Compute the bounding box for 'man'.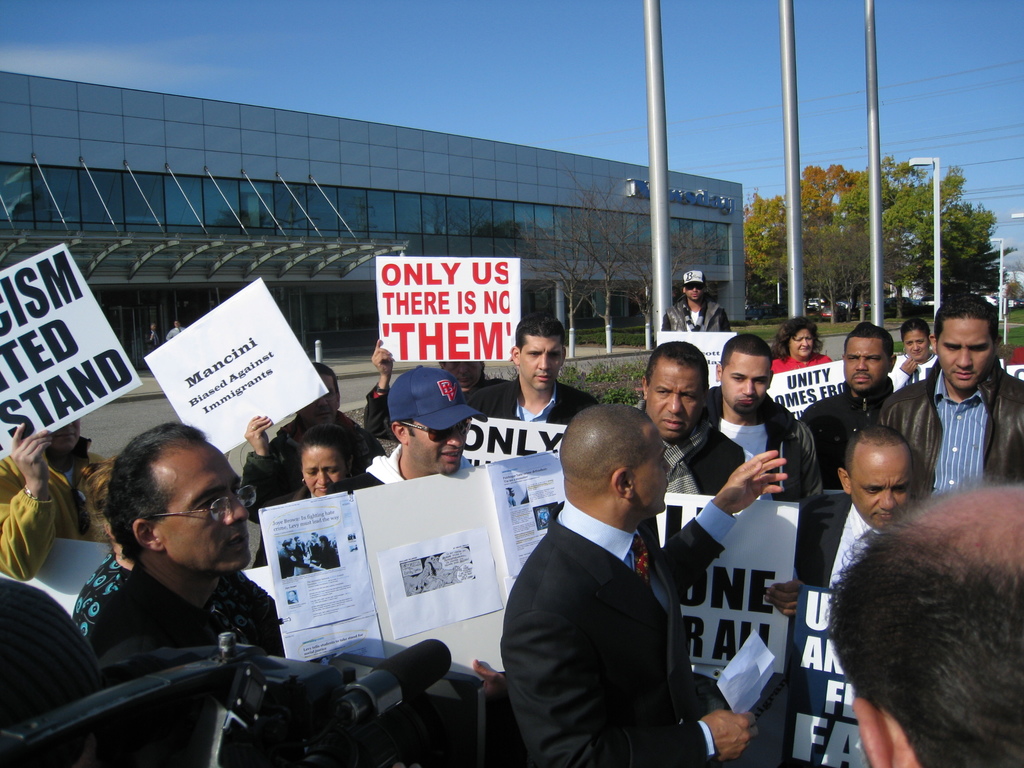
(474,314,599,428).
